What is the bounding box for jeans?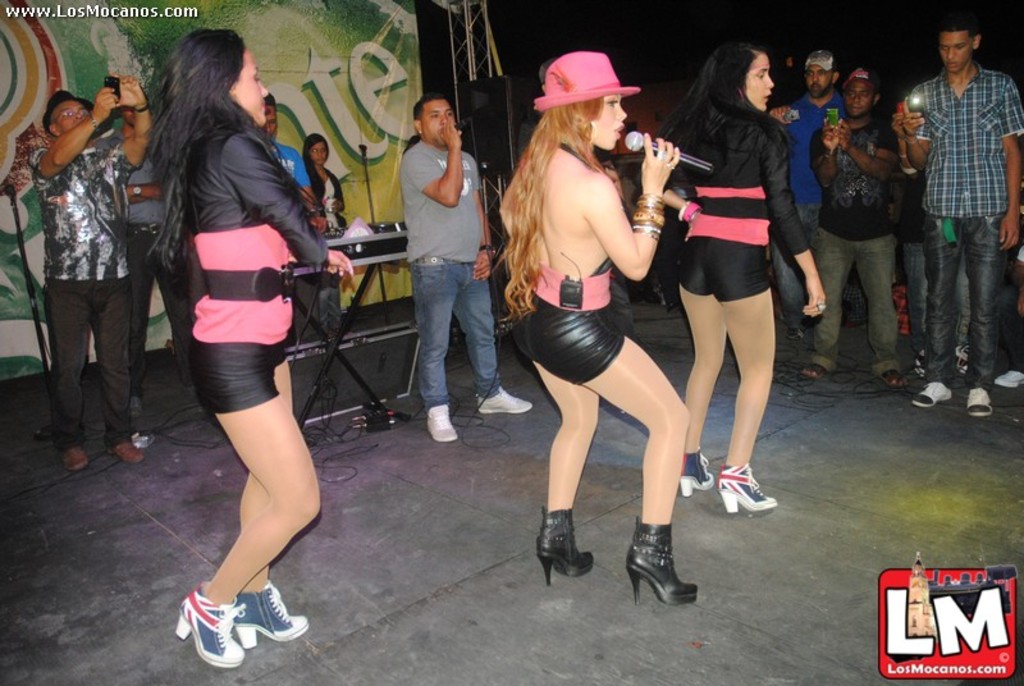
(left=413, top=267, right=503, bottom=397).
